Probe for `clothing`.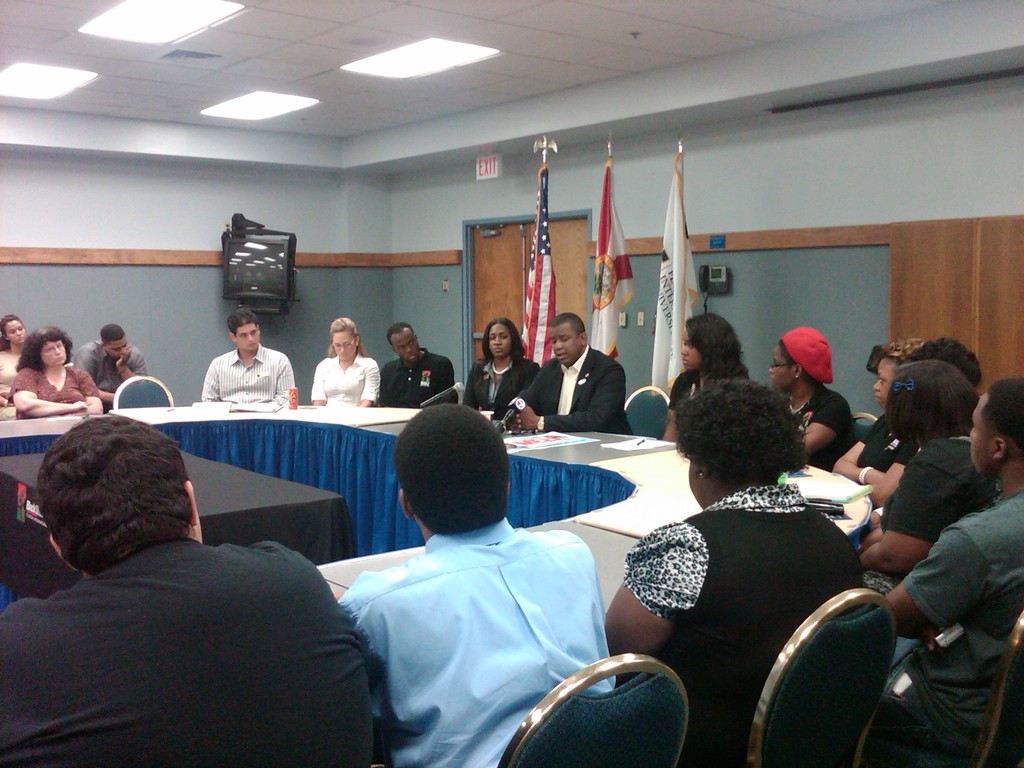
Probe result: pyautogui.locateOnScreen(377, 351, 455, 410).
